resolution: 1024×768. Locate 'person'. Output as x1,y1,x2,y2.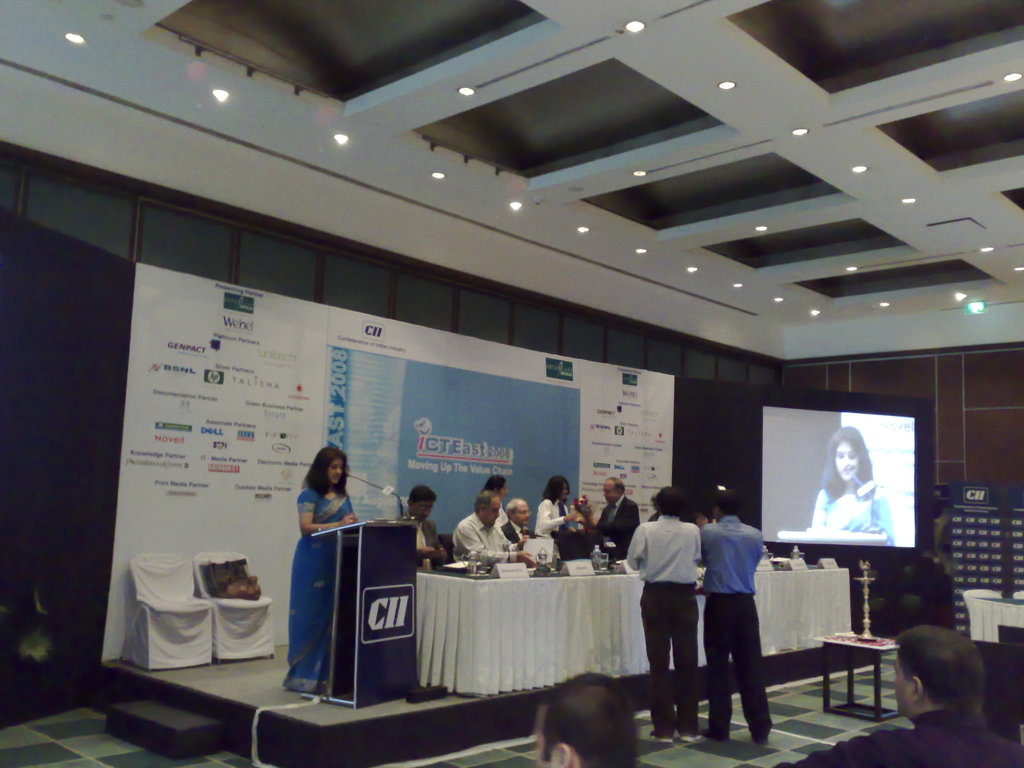
537,475,580,533.
